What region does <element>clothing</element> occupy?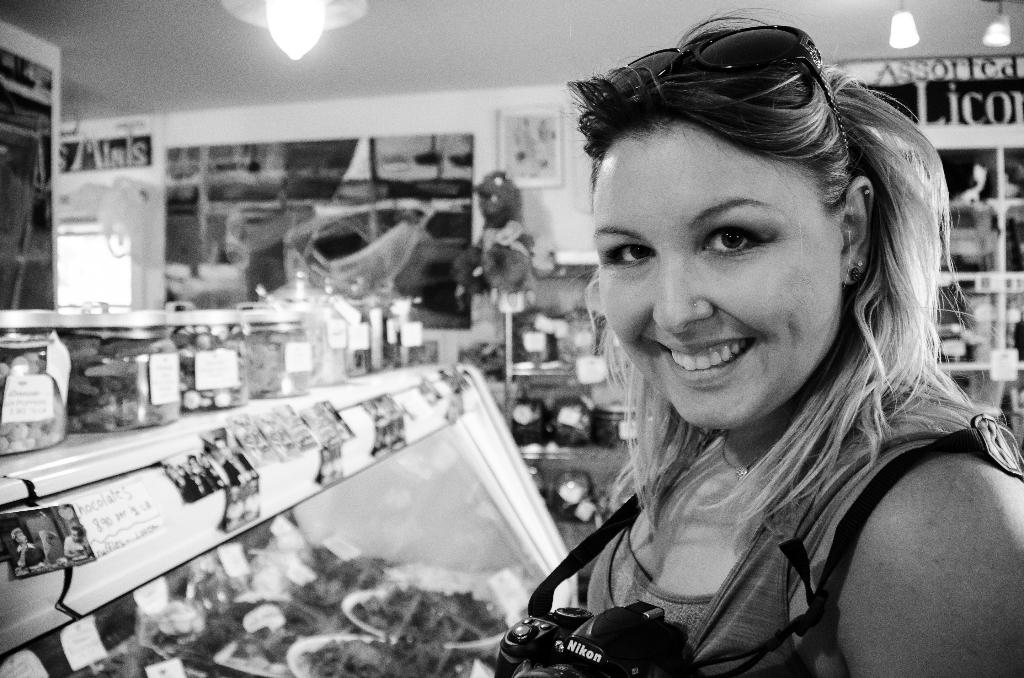
(505,314,1002,671).
